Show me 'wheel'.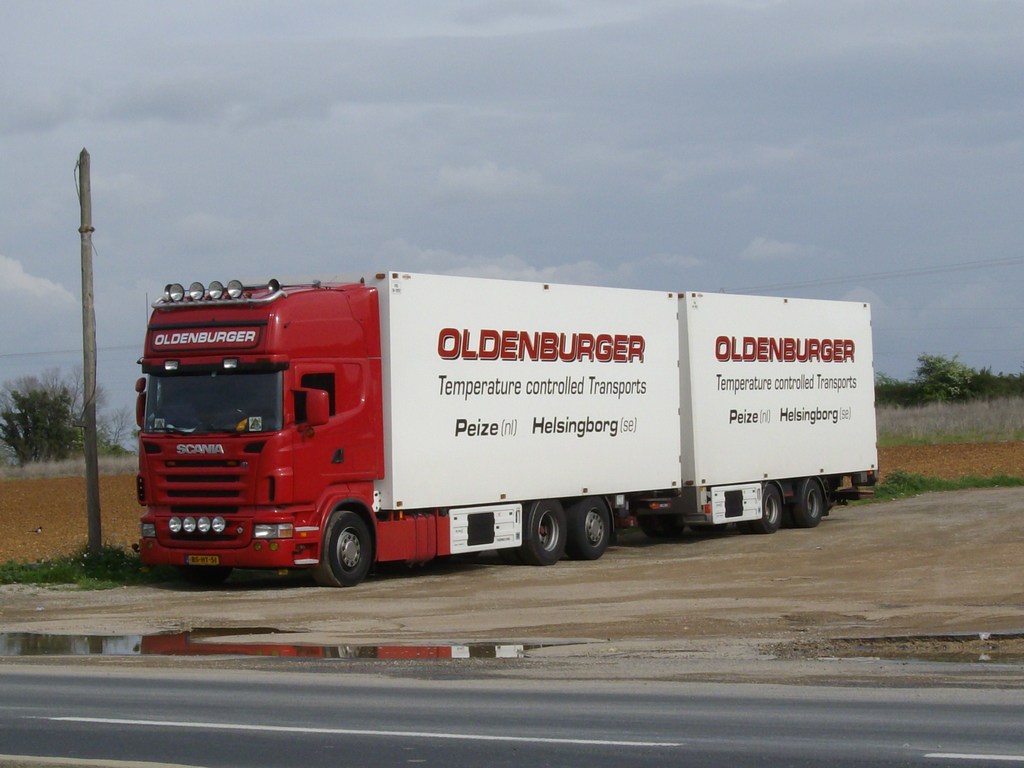
'wheel' is here: {"x1": 506, "y1": 498, "x2": 568, "y2": 563}.
